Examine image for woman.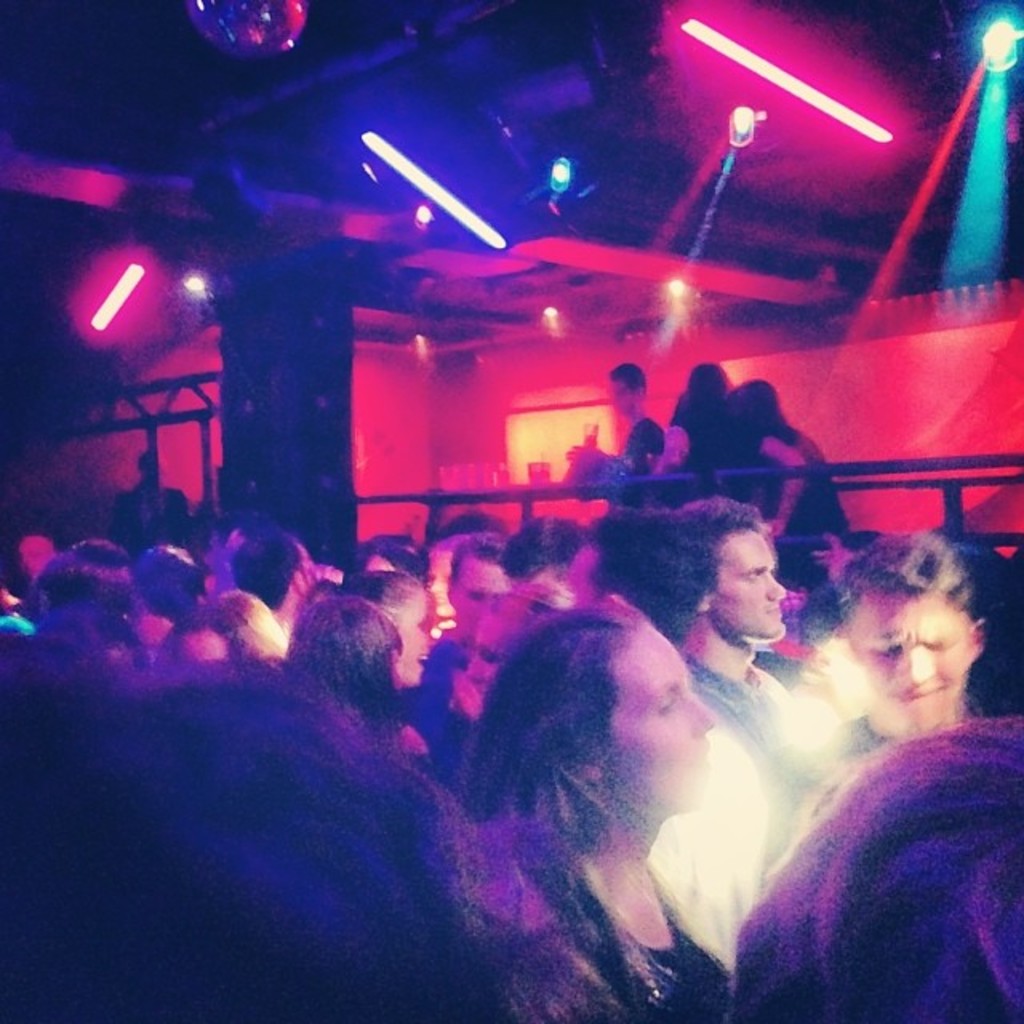
Examination result: (424, 557, 851, 1021).
